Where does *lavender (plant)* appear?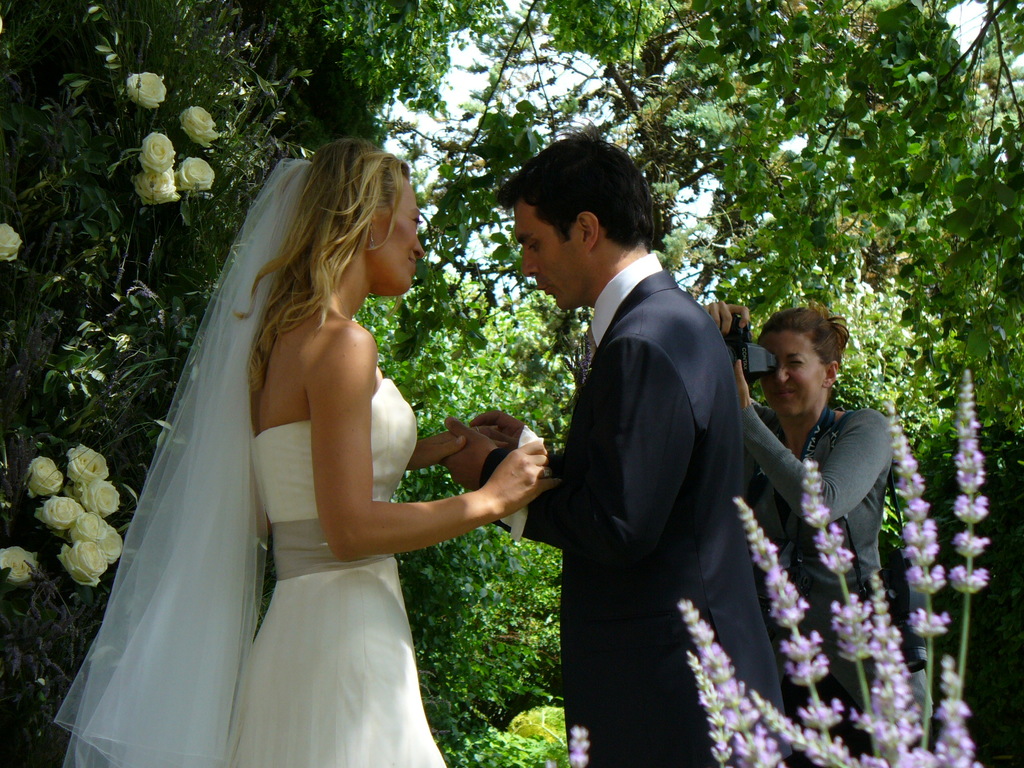
Appears at [885,429,943,751].
